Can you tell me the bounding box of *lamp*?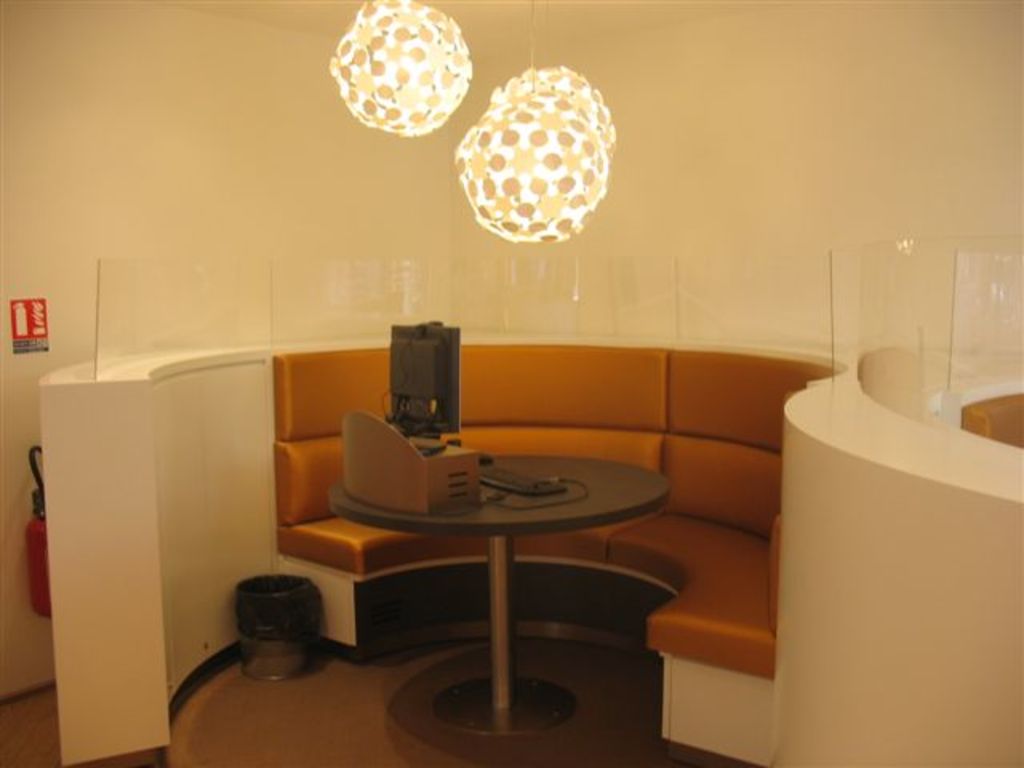
<bbox>490, 0, 616, 173</bbox>.
